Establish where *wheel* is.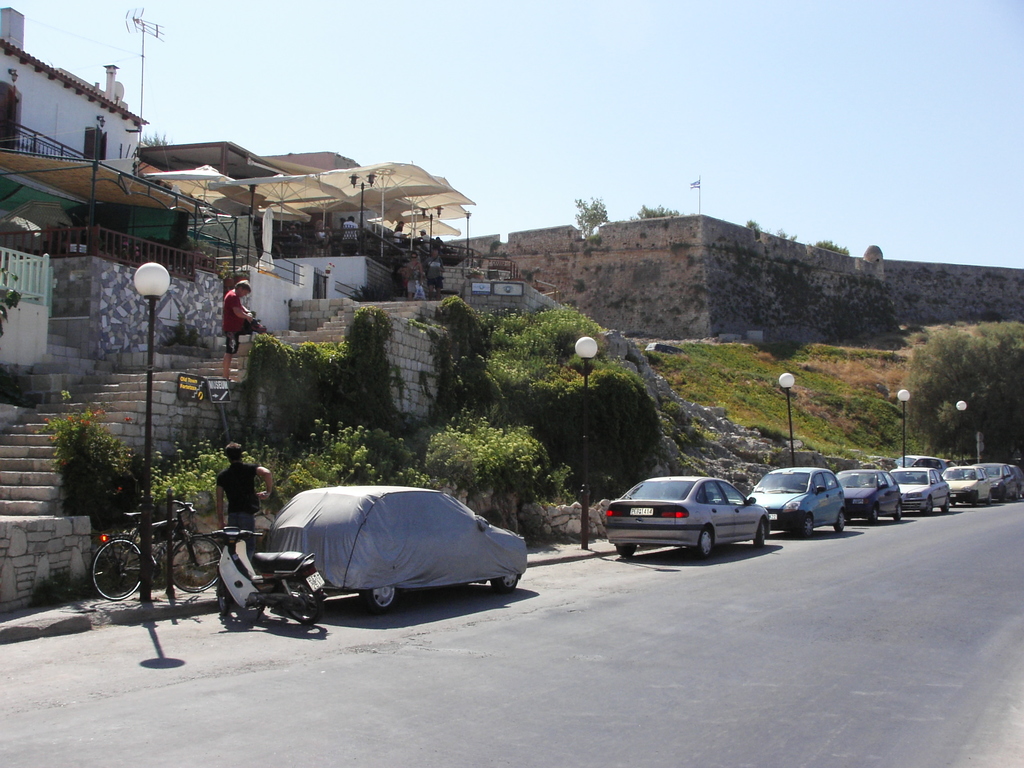
Established at detection(355, 582, 394, 607).
